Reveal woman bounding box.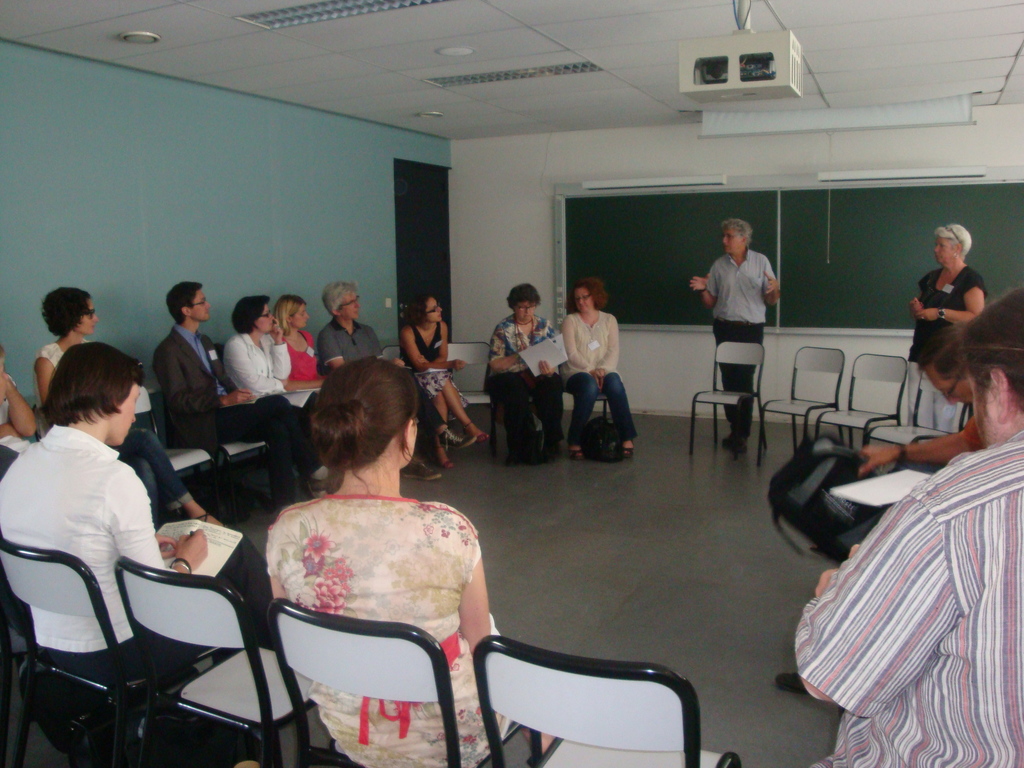
Revealed: l=902, t=213, r=988, b=429.
